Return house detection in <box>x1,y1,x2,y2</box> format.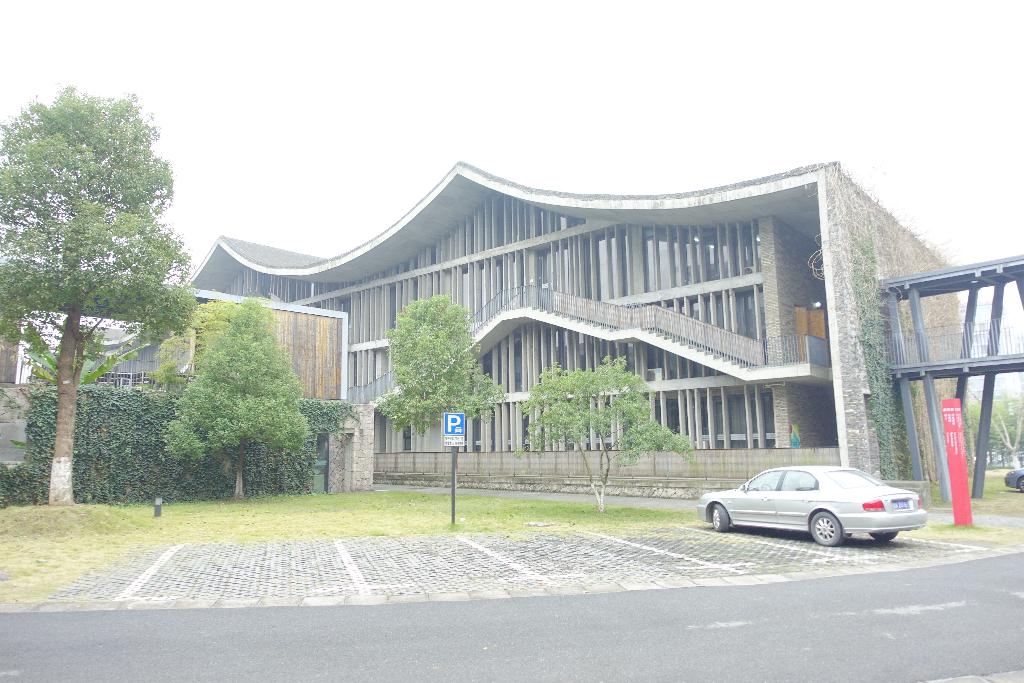
<box>26,155,960,493</box>.
